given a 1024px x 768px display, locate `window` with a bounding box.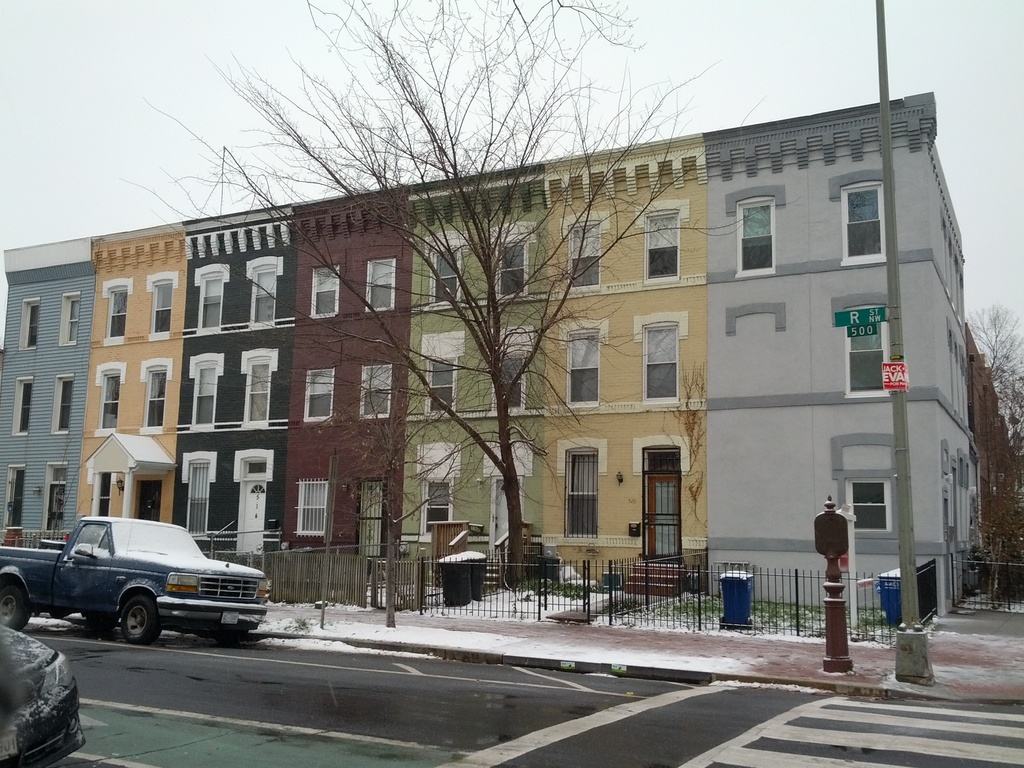
Located: <bbox>59, 295, 77, 342</bbox>.
